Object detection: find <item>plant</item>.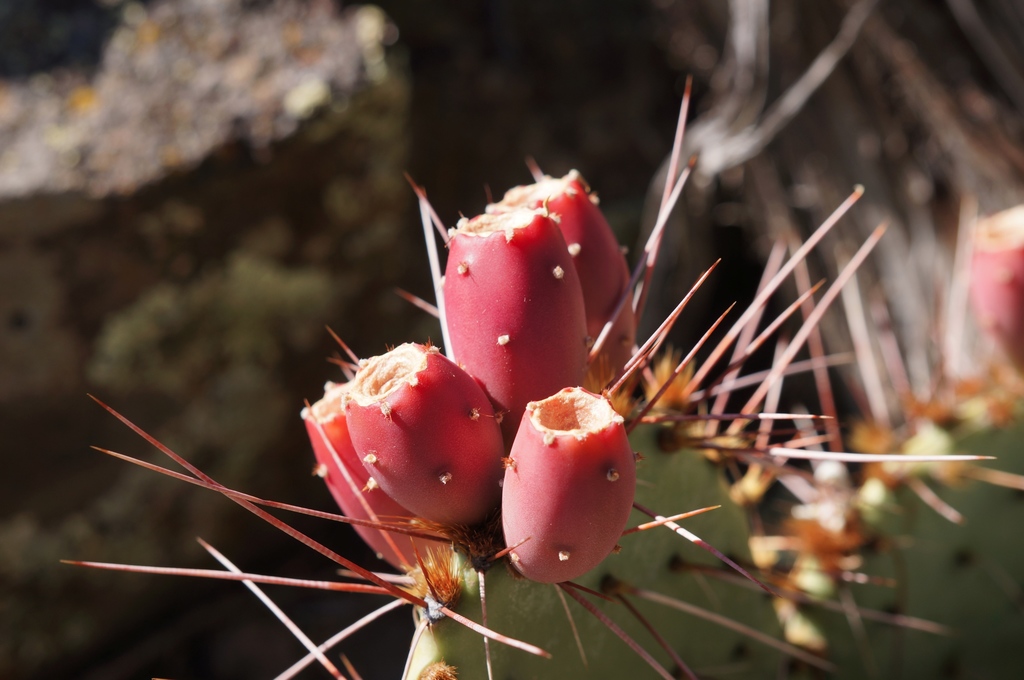
<box>60,77,999,679</box>.
